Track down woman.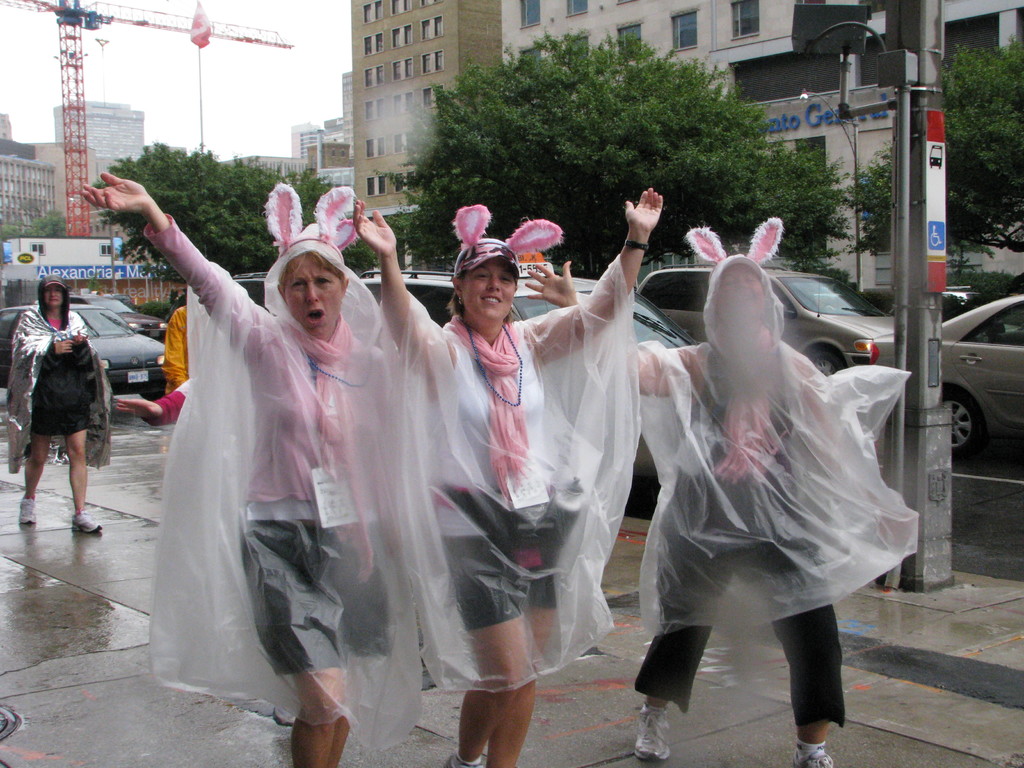
Tracked to bbox(527, 256, 845, 767).
